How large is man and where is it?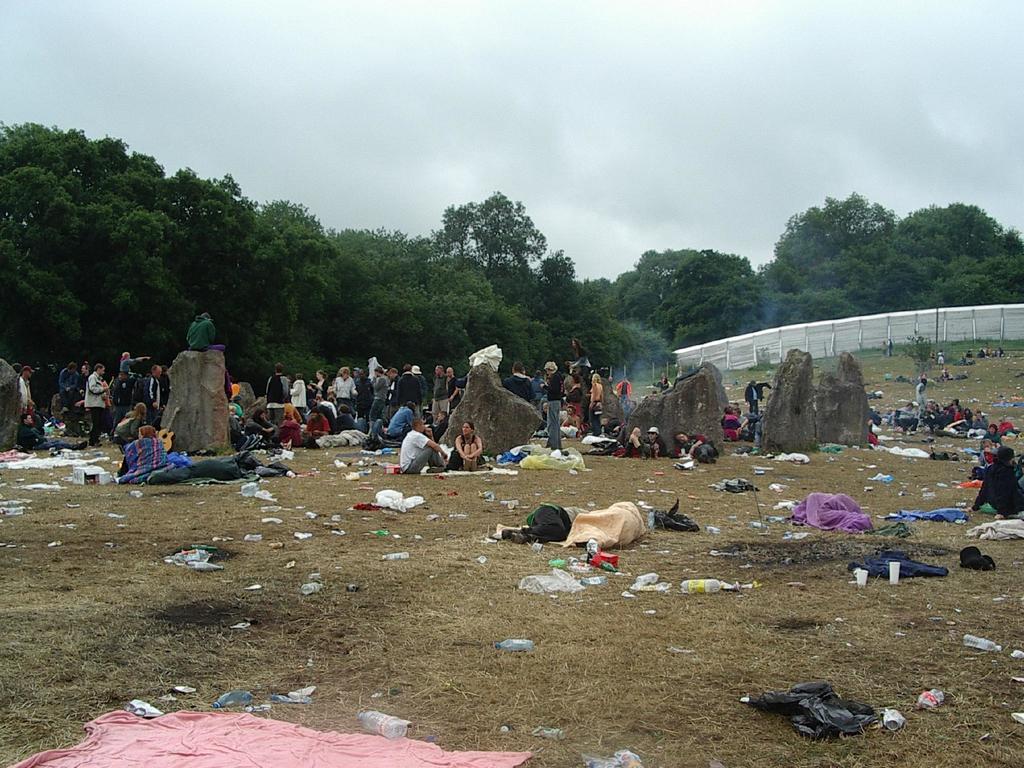
Bounding box: box=[186, 315, 215, 349].
